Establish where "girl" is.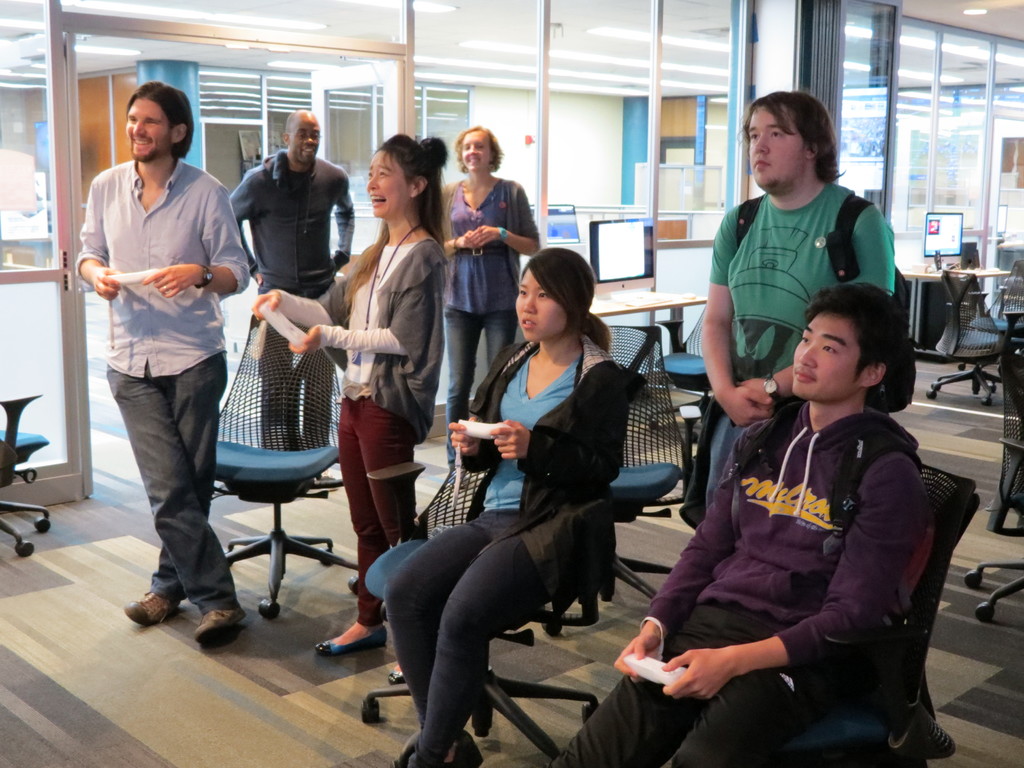
Established at bbox=(255, 136, 445, 653).
